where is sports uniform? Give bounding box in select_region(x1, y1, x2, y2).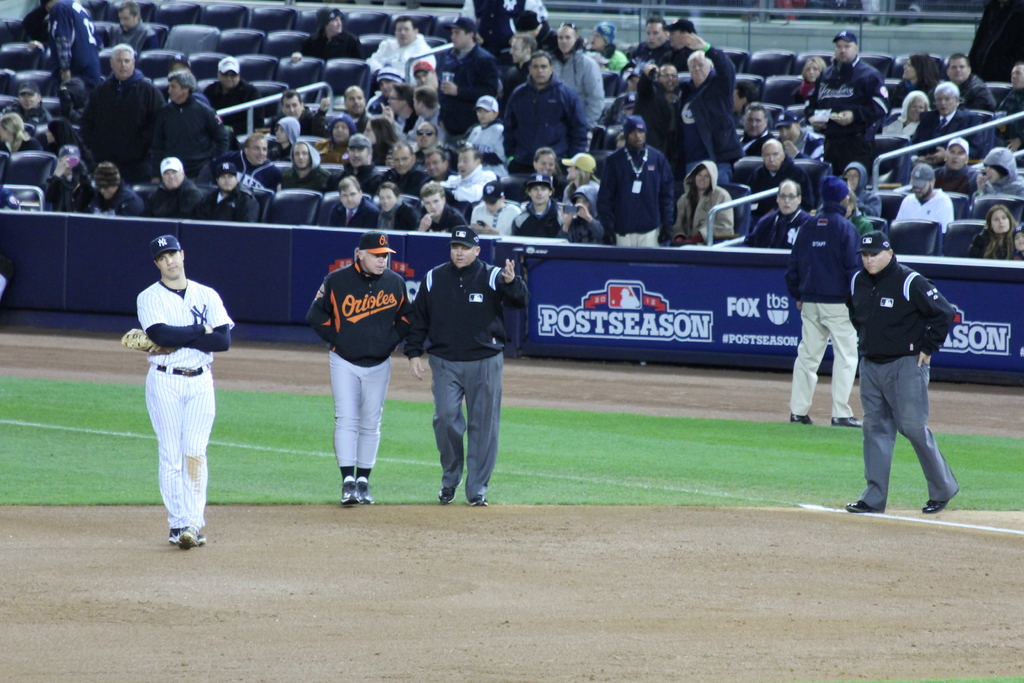
select_region(122, 234, 234, 548).
